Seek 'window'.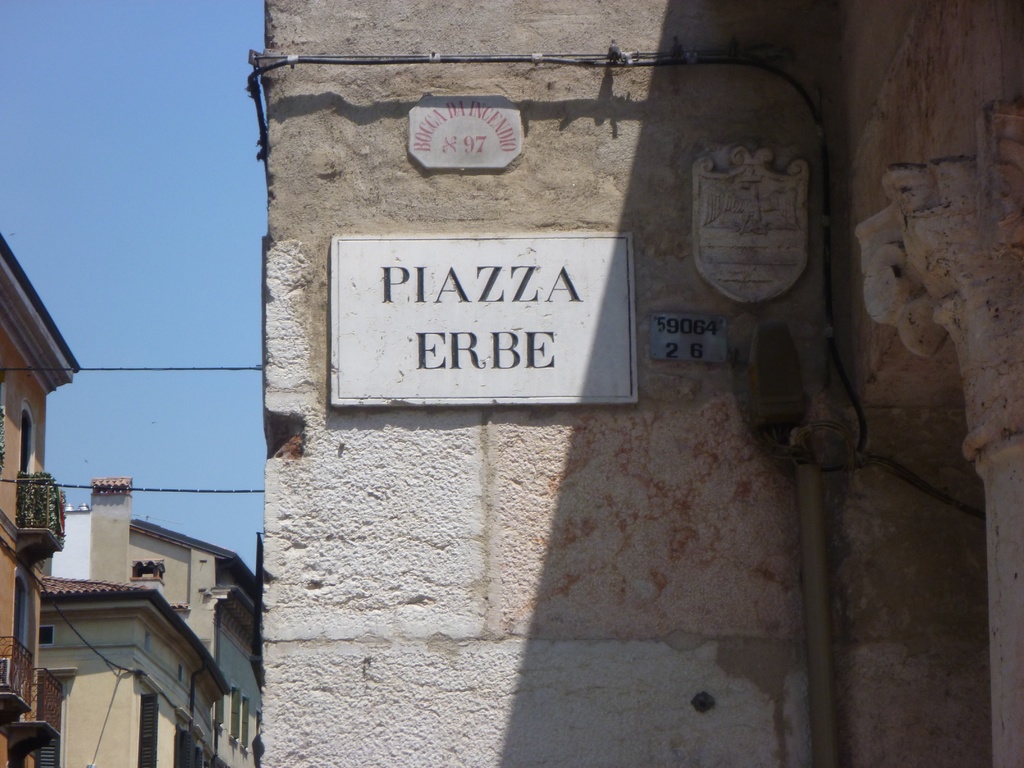
detection(10, 561, 35, 710).
